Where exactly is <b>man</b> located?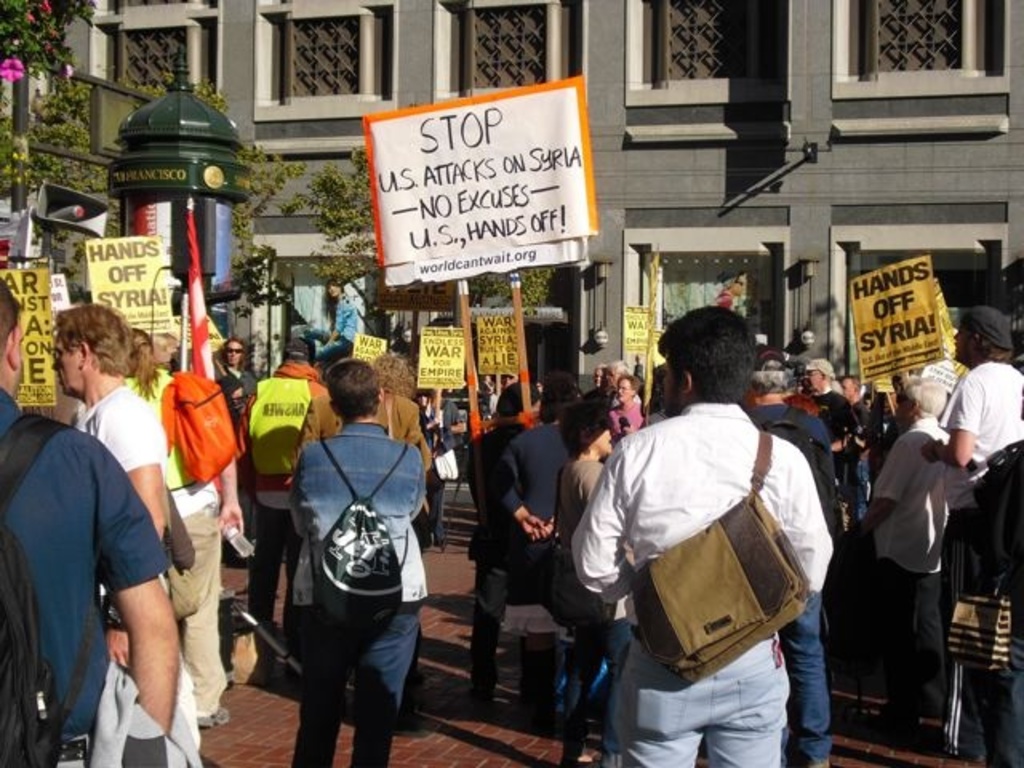
Its bounding box is <region>0, 283, 181, 766</region>.
